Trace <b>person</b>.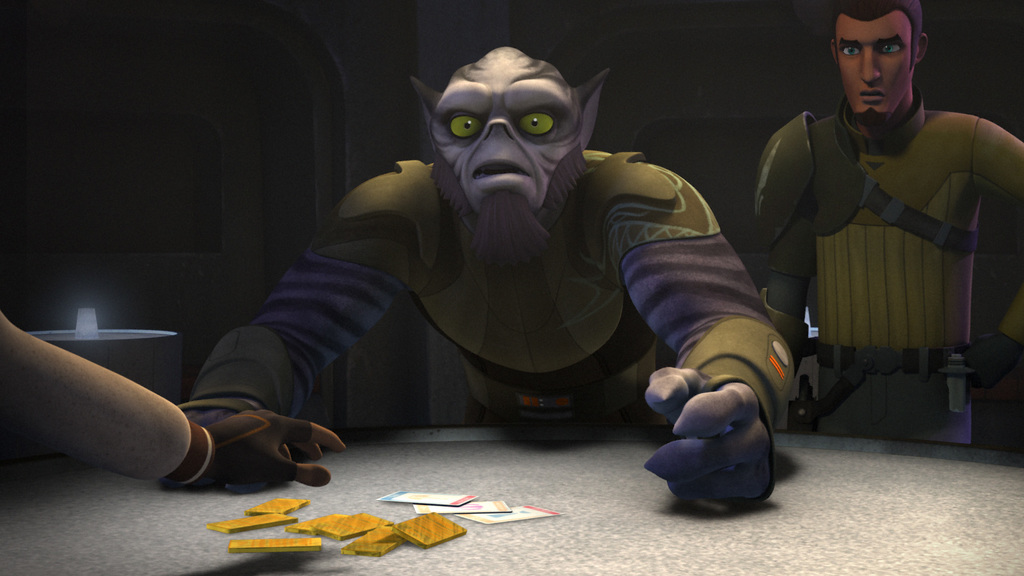
Traced to [0, 309, 349, 493].
